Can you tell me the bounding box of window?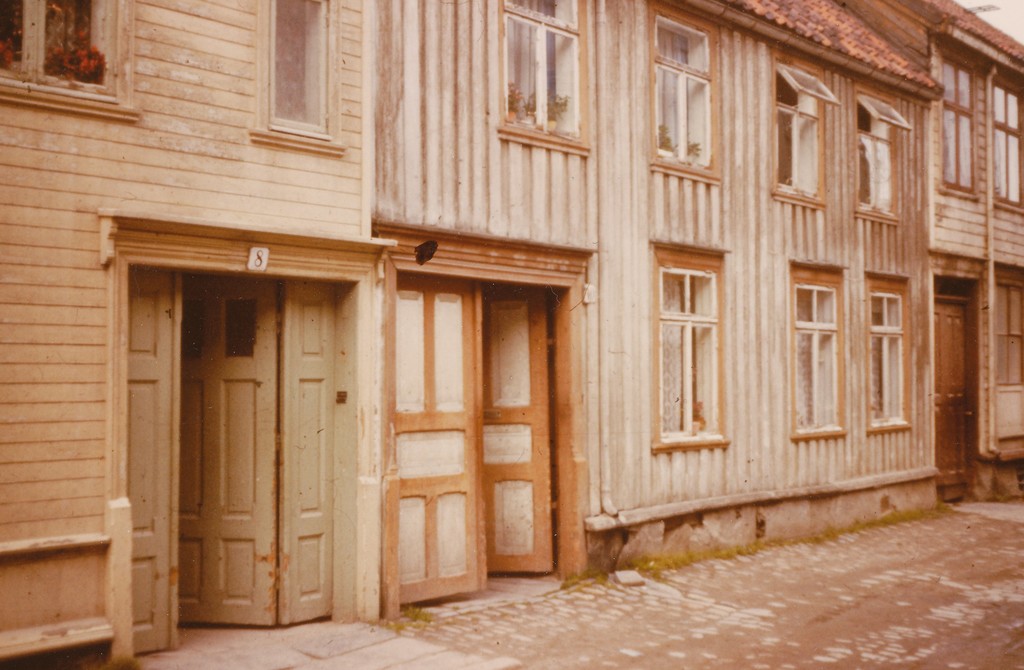
(510,0,569,22).
